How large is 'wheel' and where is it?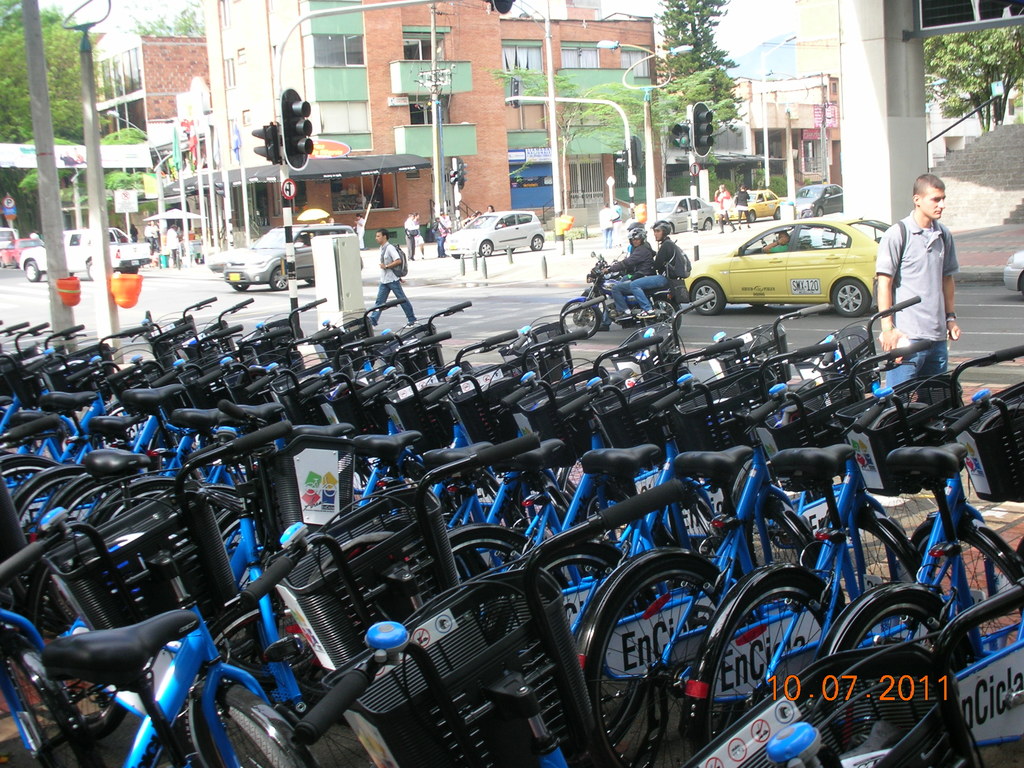
Bounding box: bbox=[304, 276, 316, 284].
